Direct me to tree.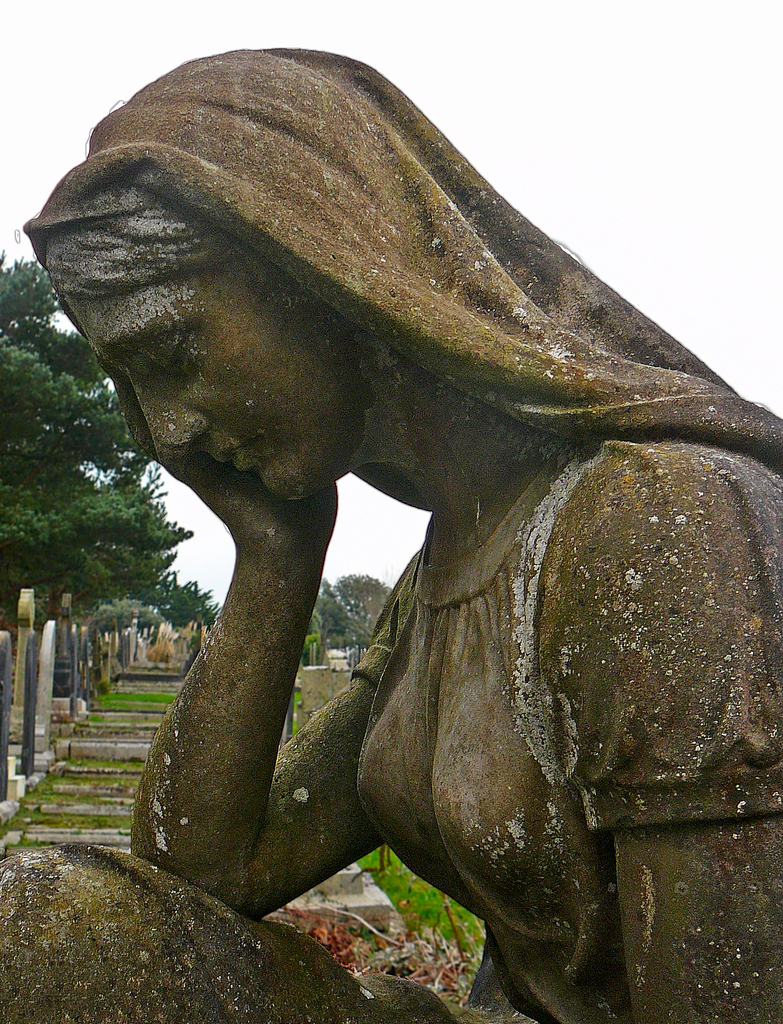
Direction: BBox(0, 237, 225, 644).
